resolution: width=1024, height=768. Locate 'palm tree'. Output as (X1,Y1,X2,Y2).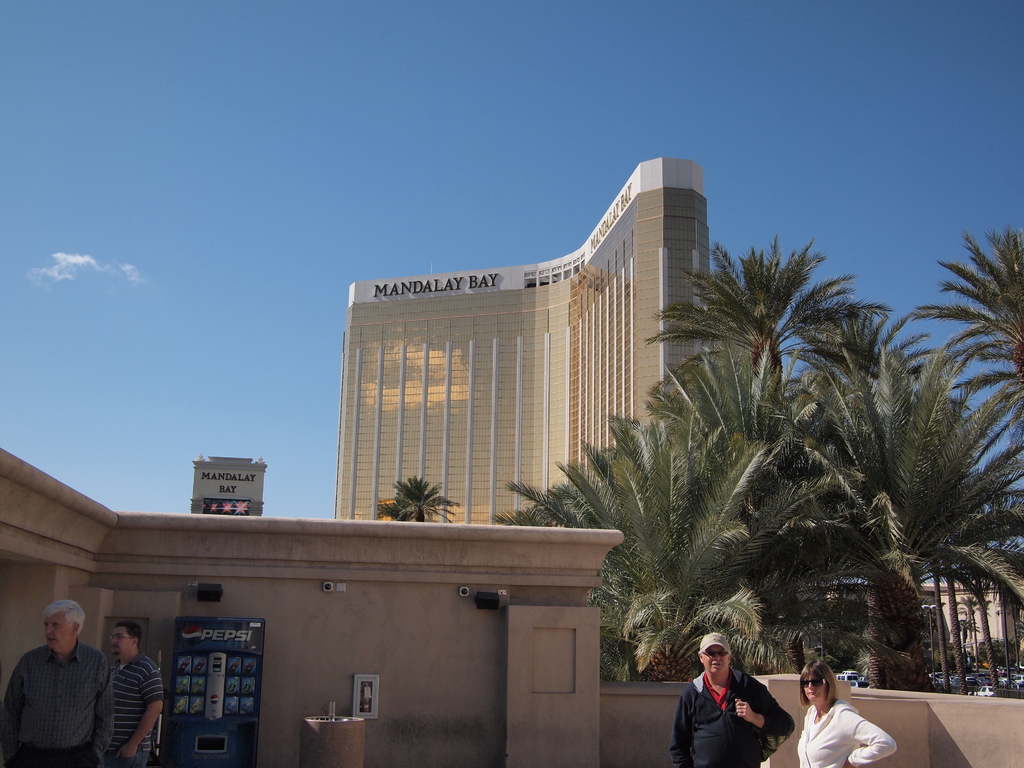
(641,226,892,386).
